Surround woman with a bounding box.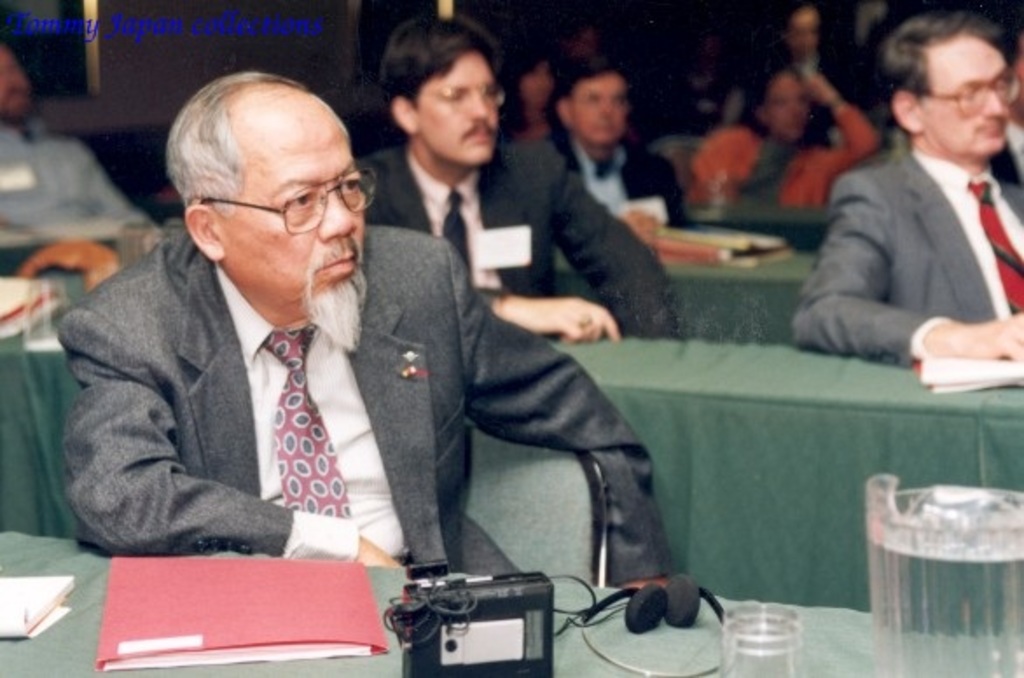
(x1=683, y1=59, x2=884, y2=227).
